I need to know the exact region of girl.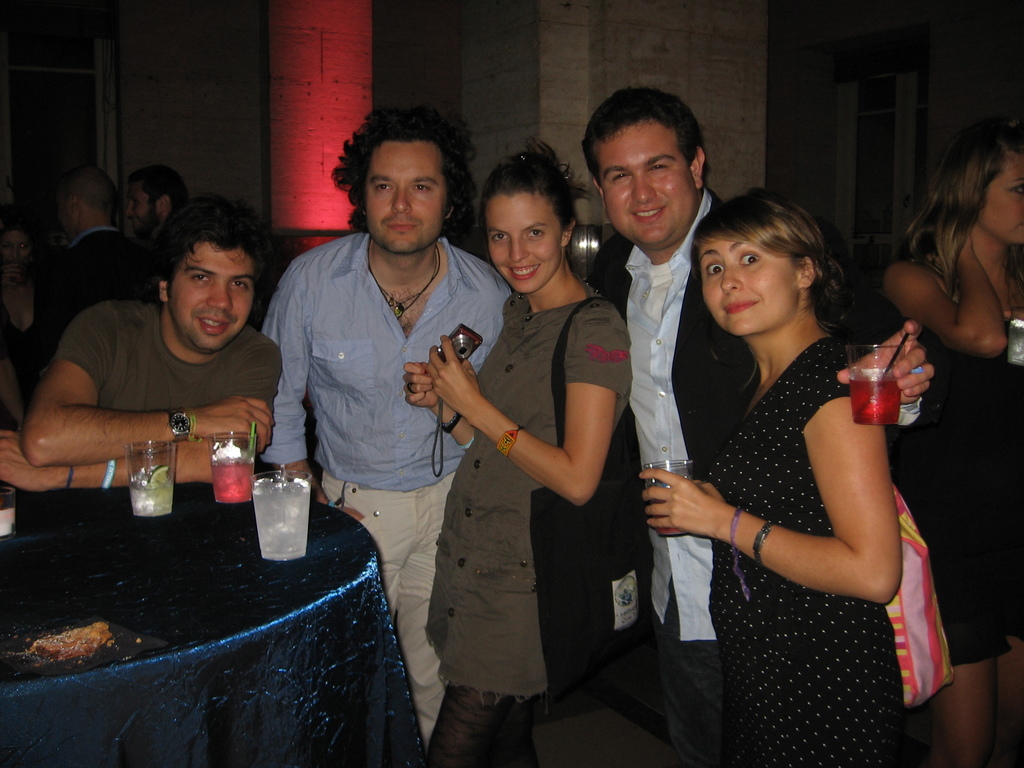
Region: {"left": 636, "top": 186, "right": 898, "bottom": 767}.
